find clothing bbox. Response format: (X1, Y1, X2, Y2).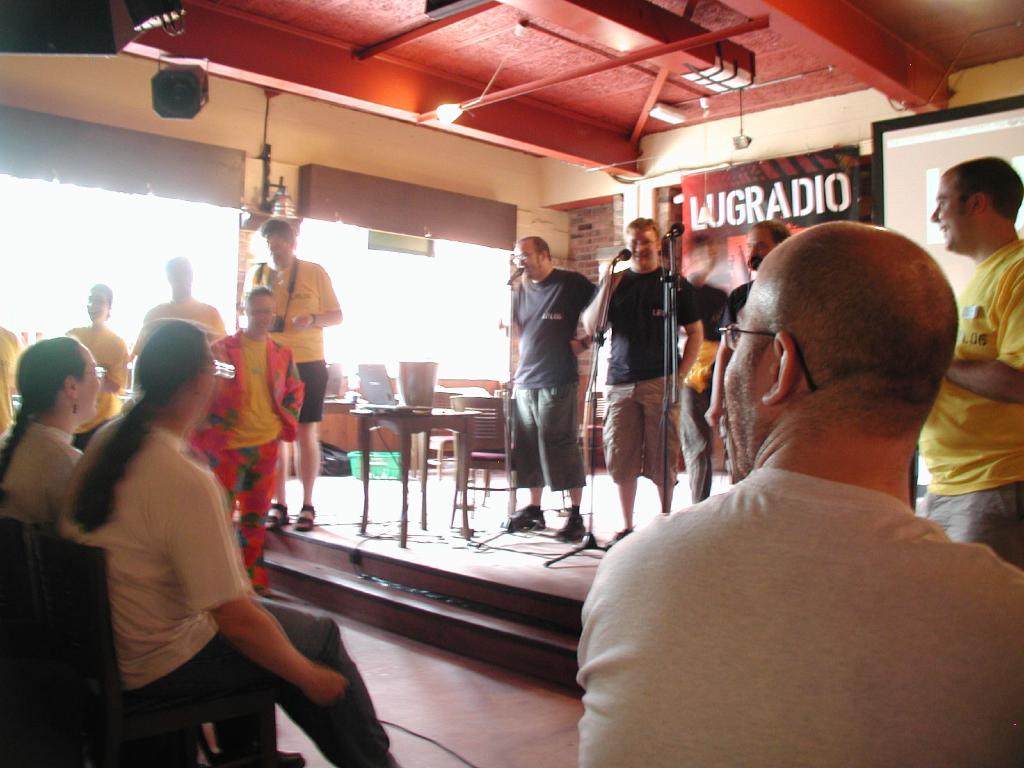
(187, 327, 300, 591).
